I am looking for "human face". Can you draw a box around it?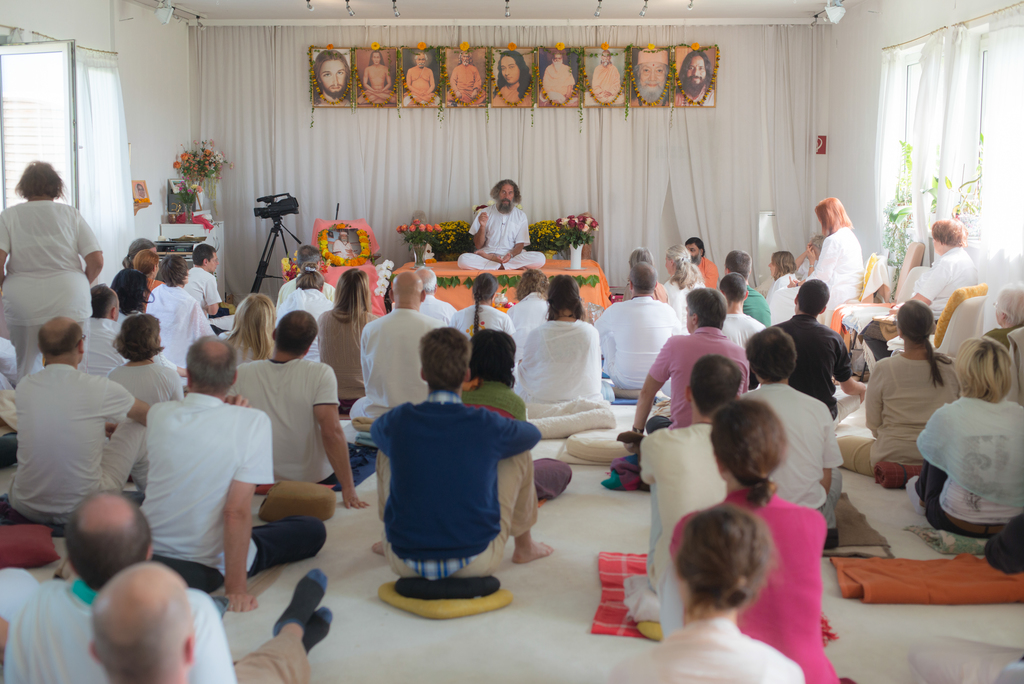
Sure, the bounding box is detection(686, 56, 706, 86).
